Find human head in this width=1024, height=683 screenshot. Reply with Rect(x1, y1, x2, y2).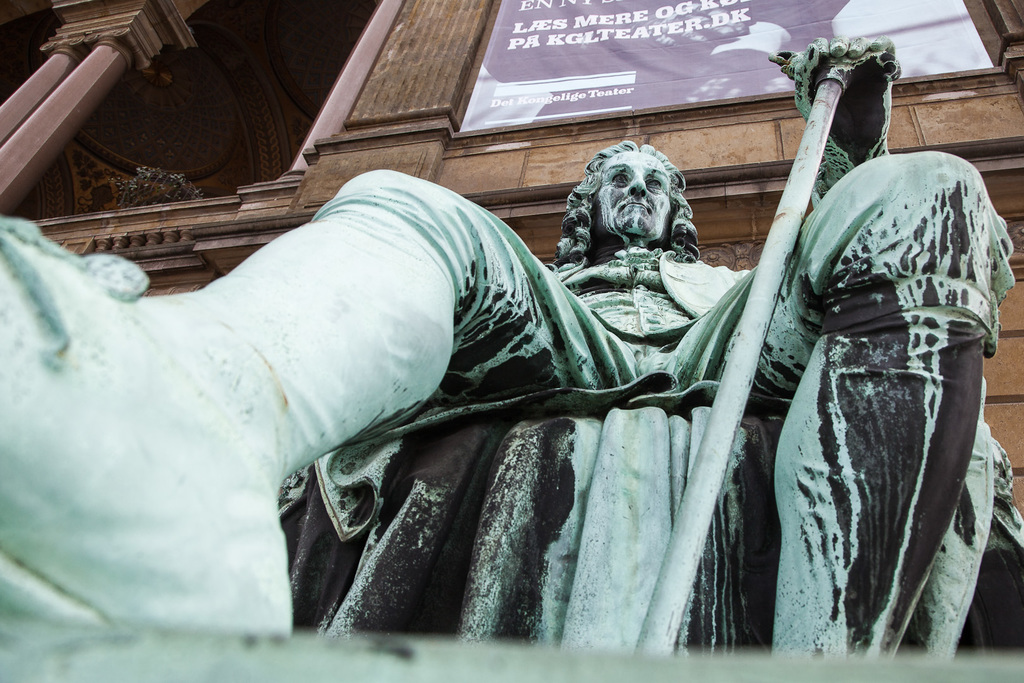
Rect(565, 137, 698, 258).
